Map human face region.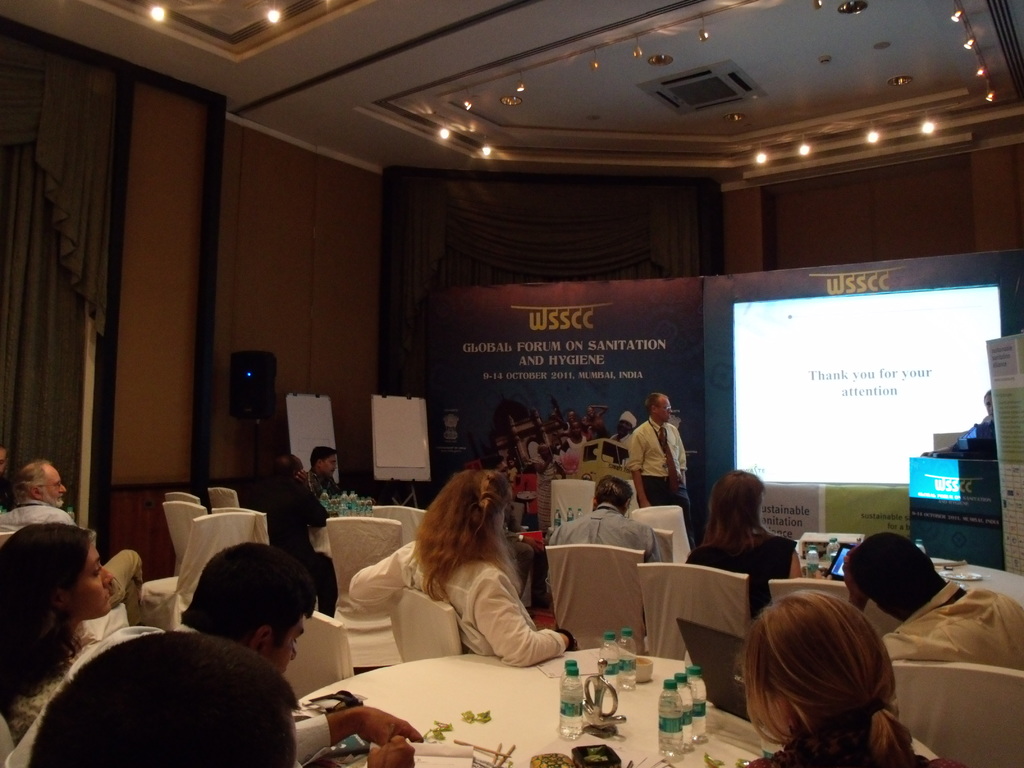
Mapped to [left=616, top=418, right=630, bottom=436].
